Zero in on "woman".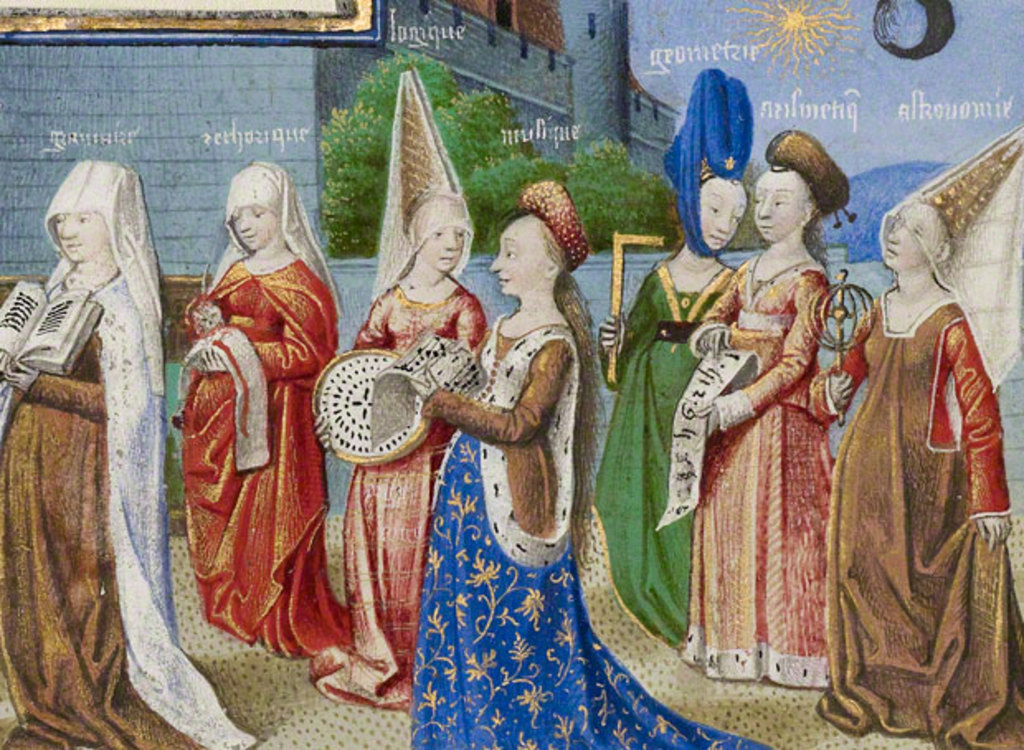
Zeroed in: 580/66/756/653.
